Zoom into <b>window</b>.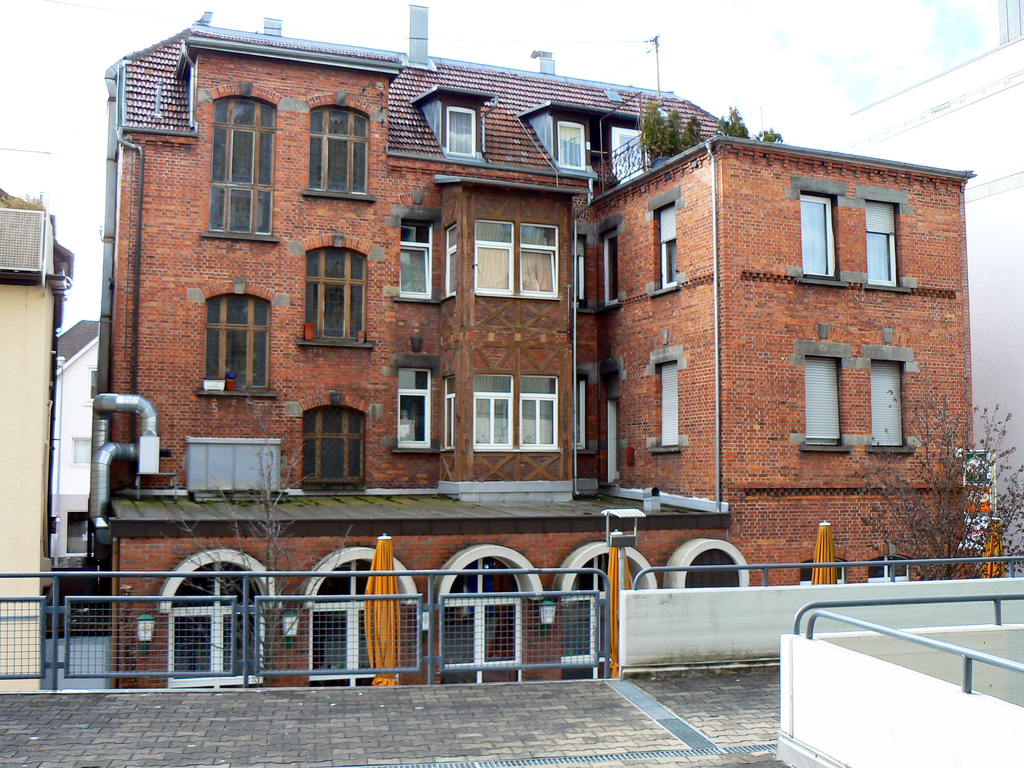
Zoom target: select_region(299, 244, 377, 355).
